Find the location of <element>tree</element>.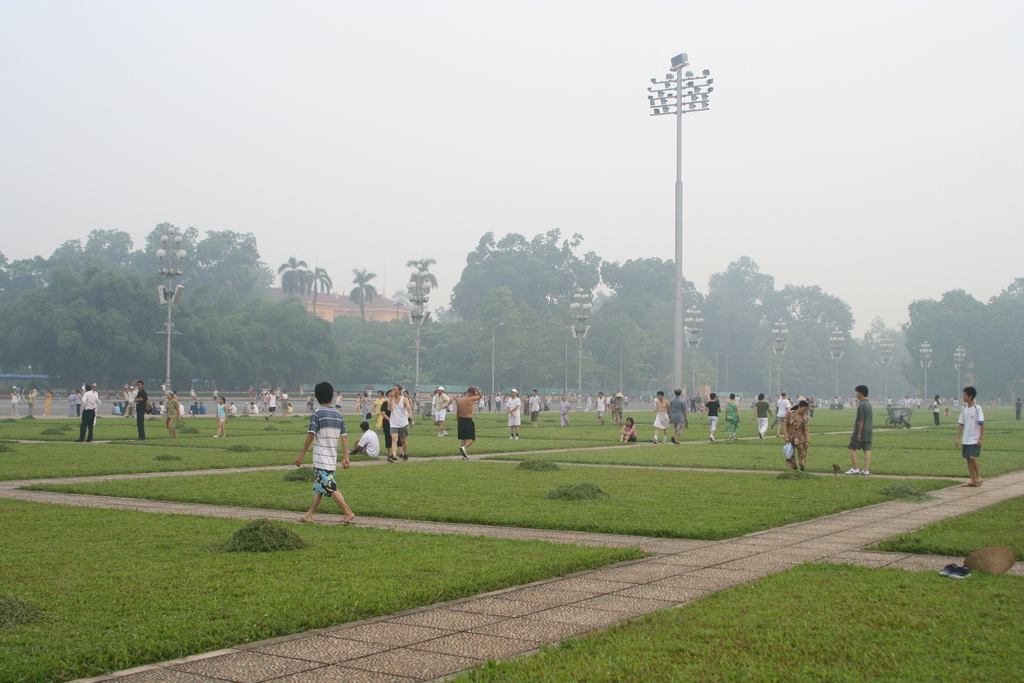
Location: box=[344, 259, 385, 315].
